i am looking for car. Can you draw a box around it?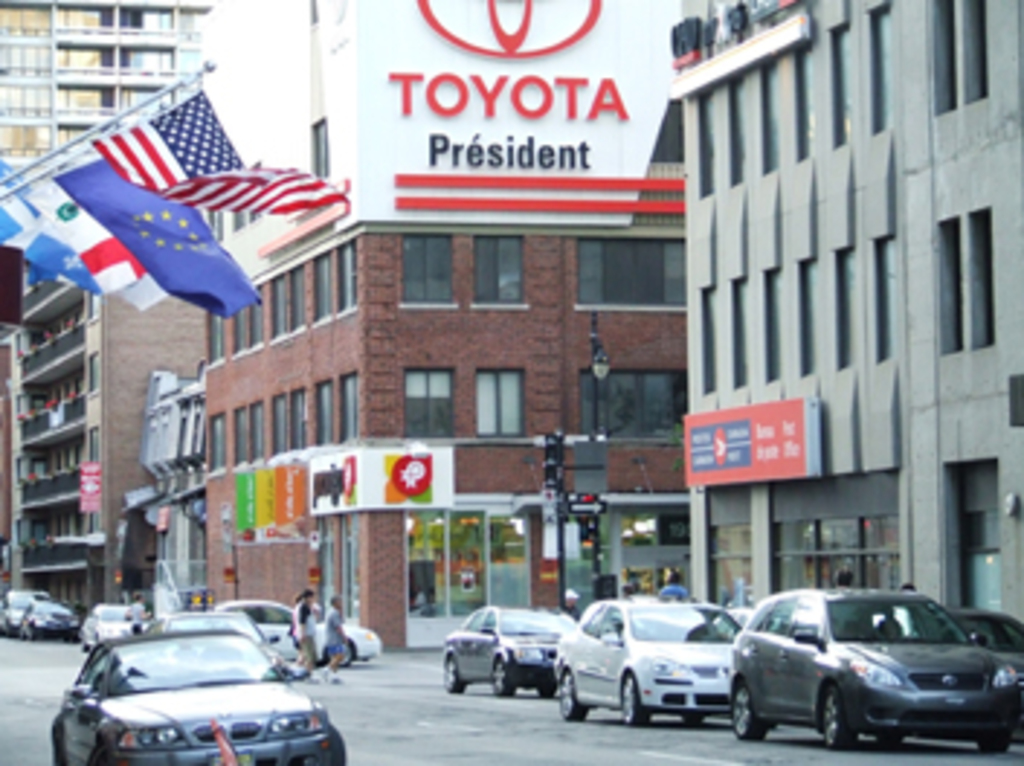
Sure, the bounding box is <region>0, 583, 55, 630</region>.
